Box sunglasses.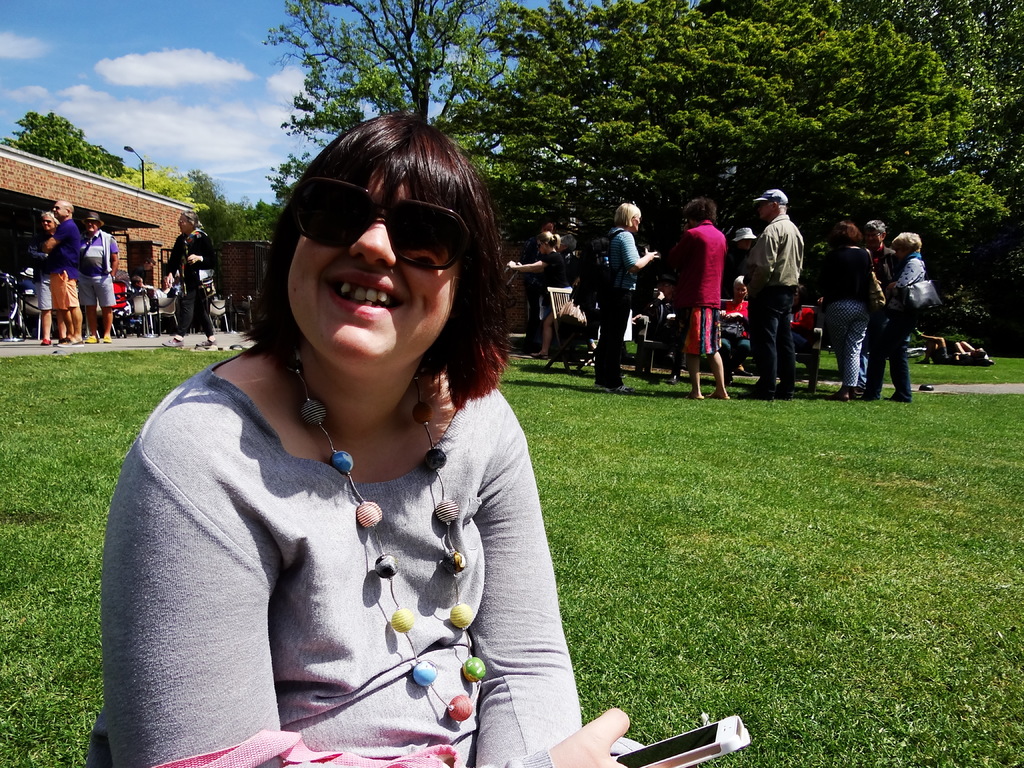
bbox(292, 180, 474, 271).
